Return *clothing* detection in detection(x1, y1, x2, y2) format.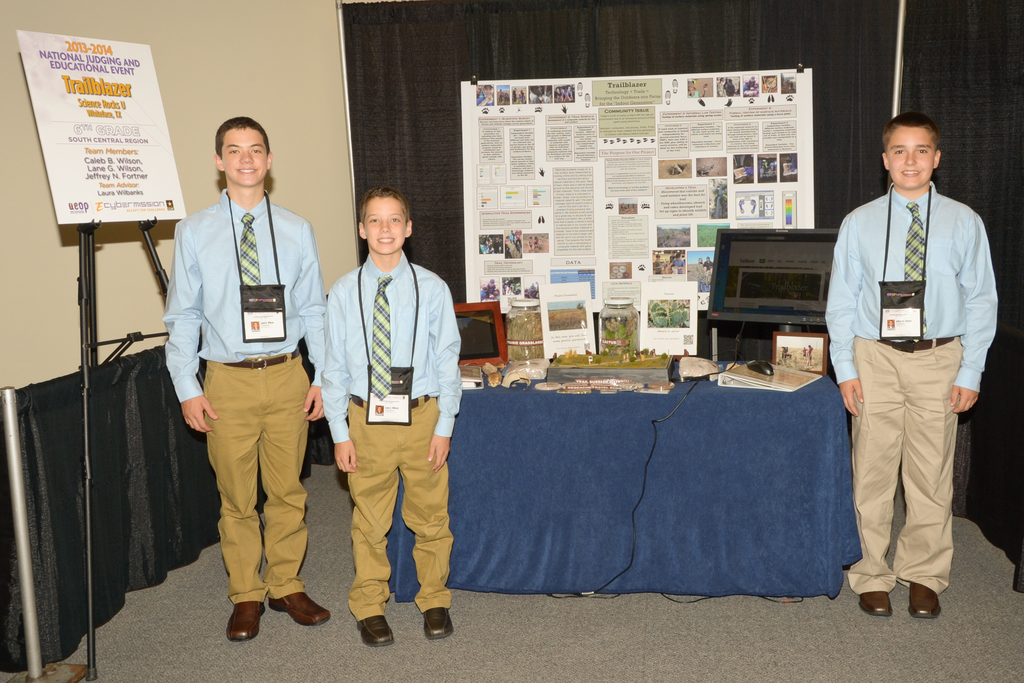
detection(156, 182, 333, 609).
